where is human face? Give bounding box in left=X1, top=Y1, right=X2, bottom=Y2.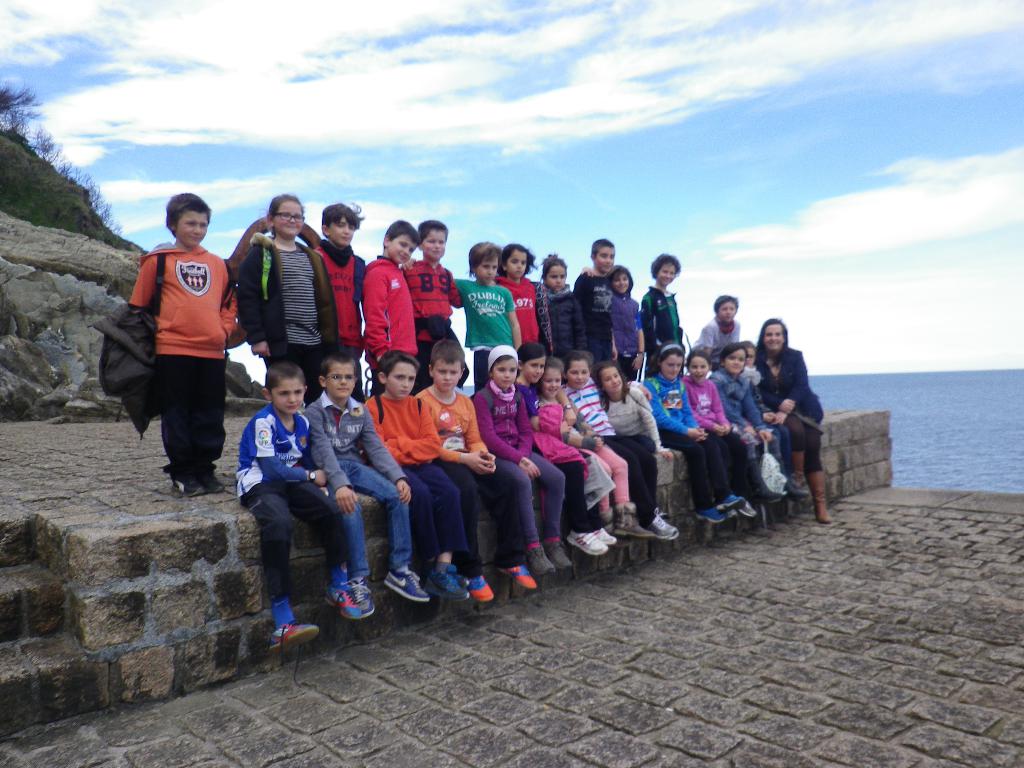
left=605, top=365, right=620, bottom=397.
